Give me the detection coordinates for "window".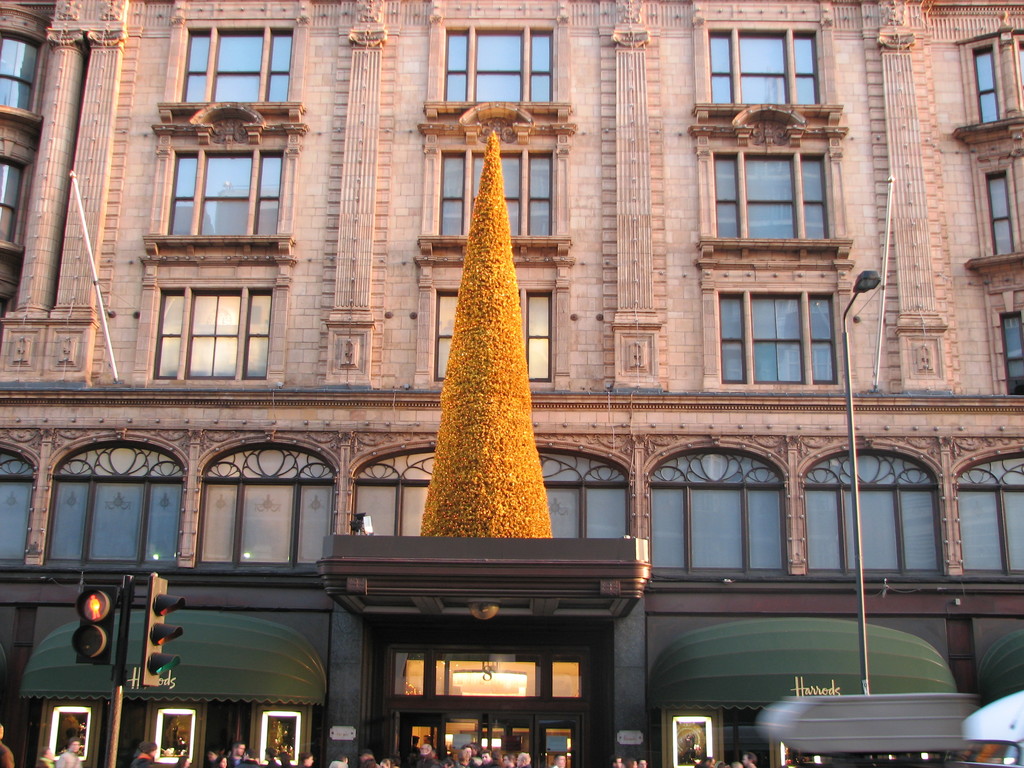
bbox=(0, 442, 36, 566).
